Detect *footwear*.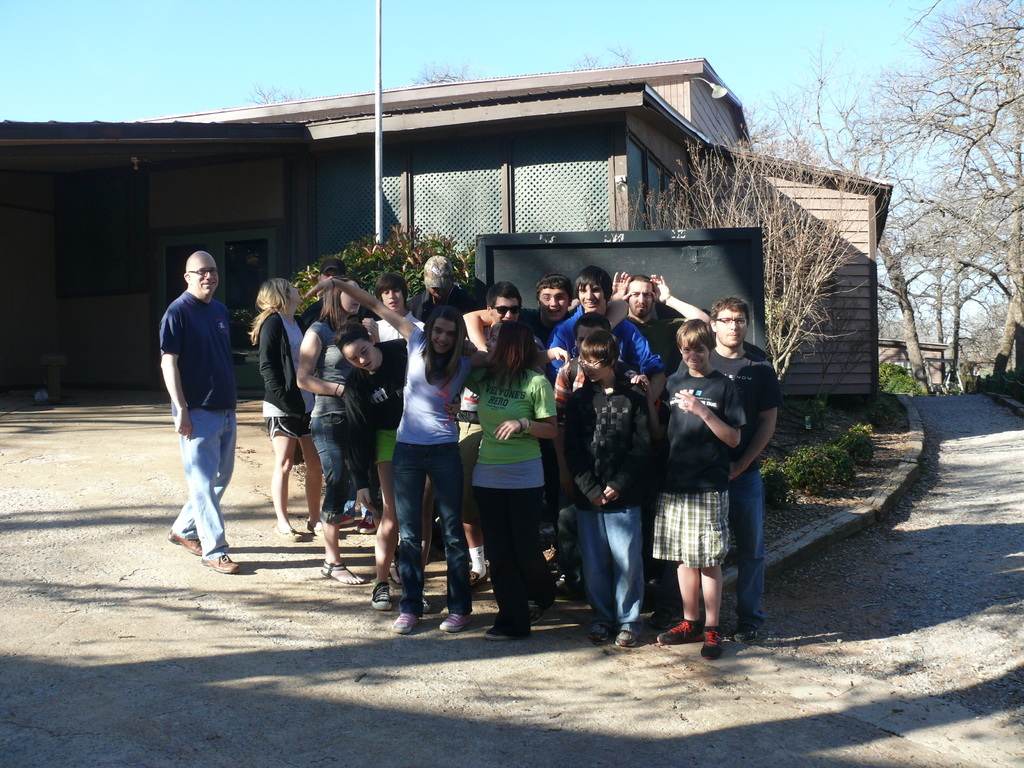
Detected at box=[651, 617, 703, 643].
